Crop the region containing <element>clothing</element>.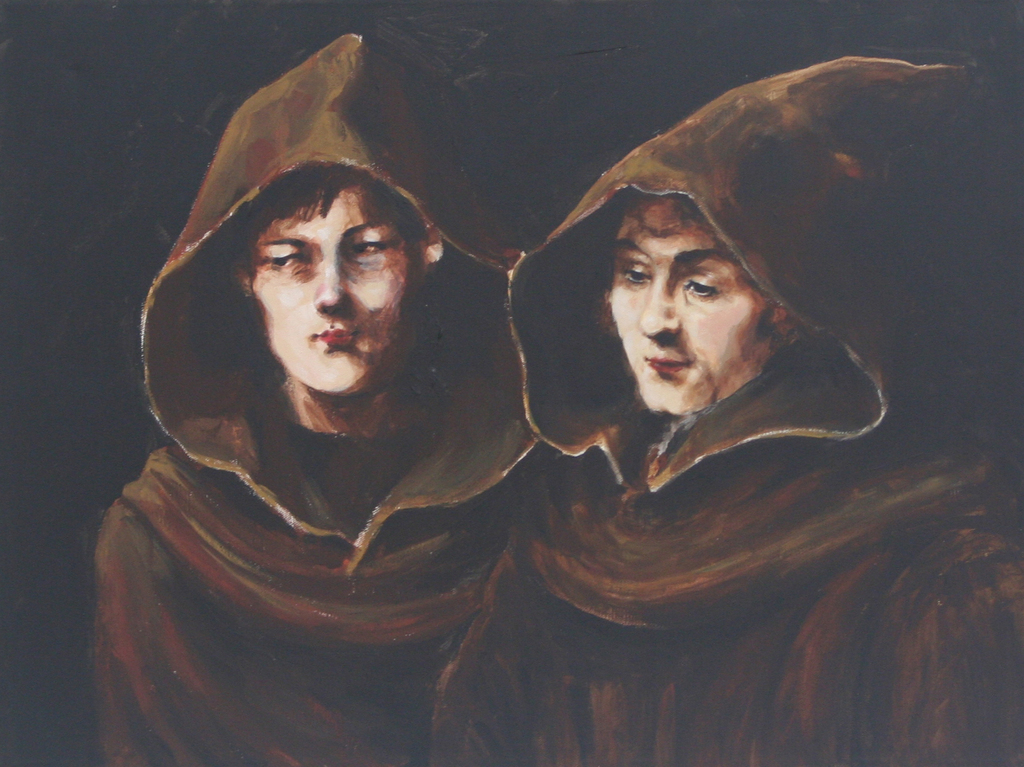
Crop region: box=[431, 71, 1023, 757].
